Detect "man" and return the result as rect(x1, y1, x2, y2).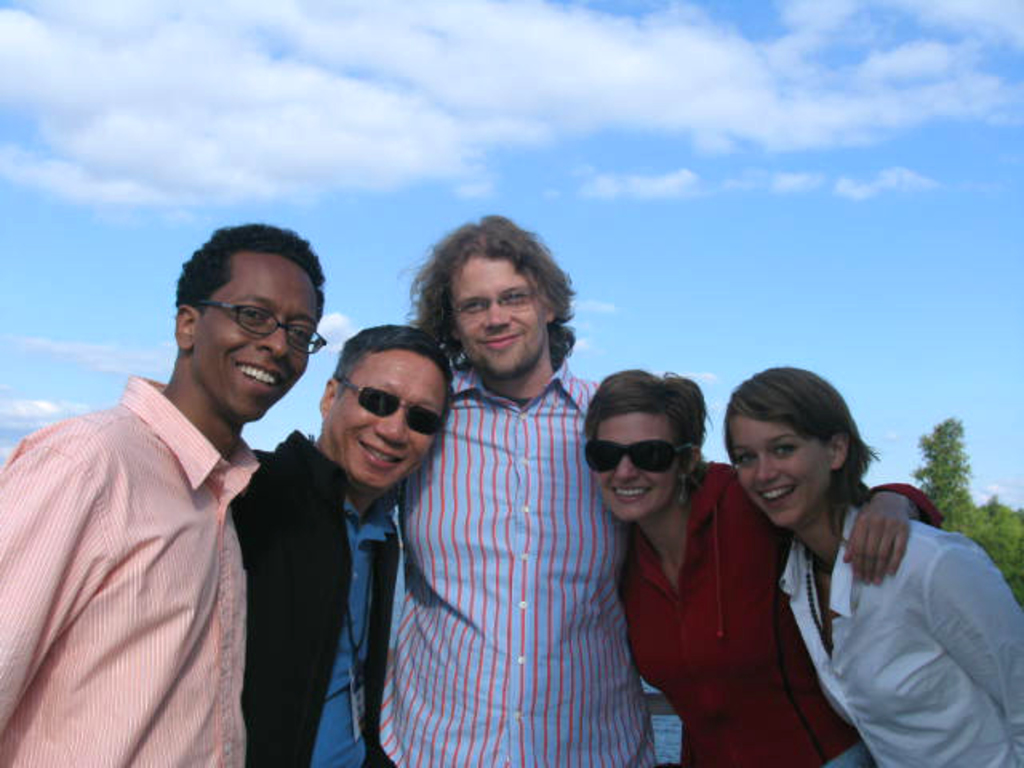
rect(11, 234, 330, 767).
